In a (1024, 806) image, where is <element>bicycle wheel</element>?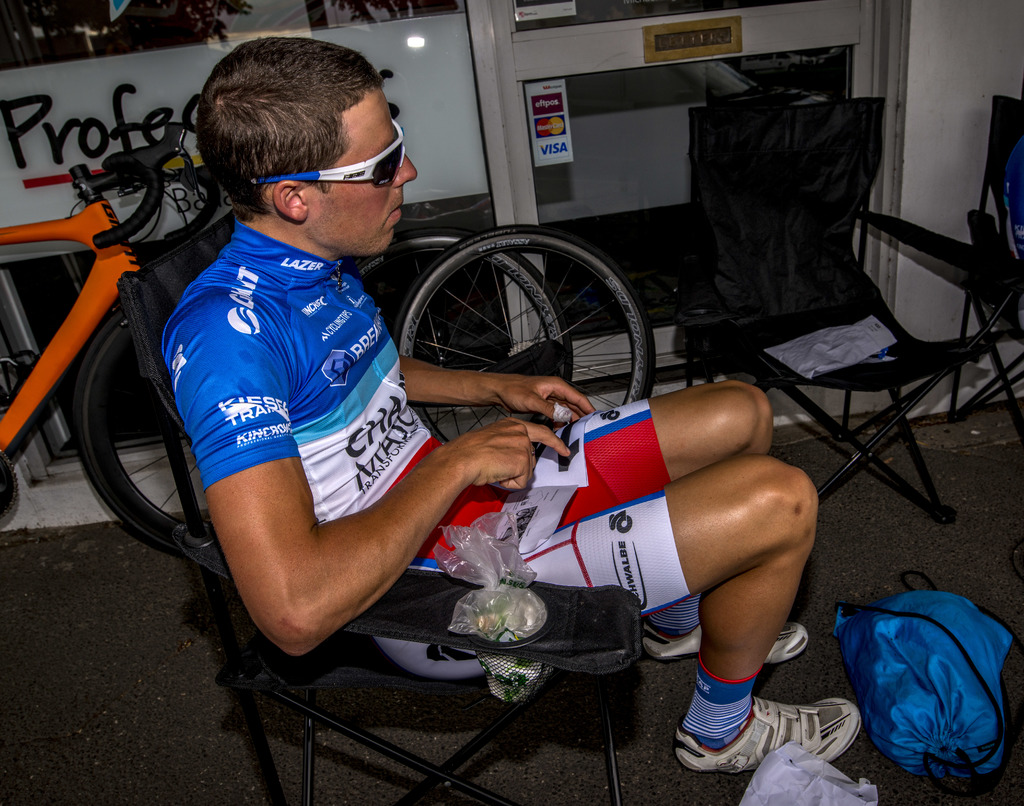
l=67, t=310, r=209, b=562.
